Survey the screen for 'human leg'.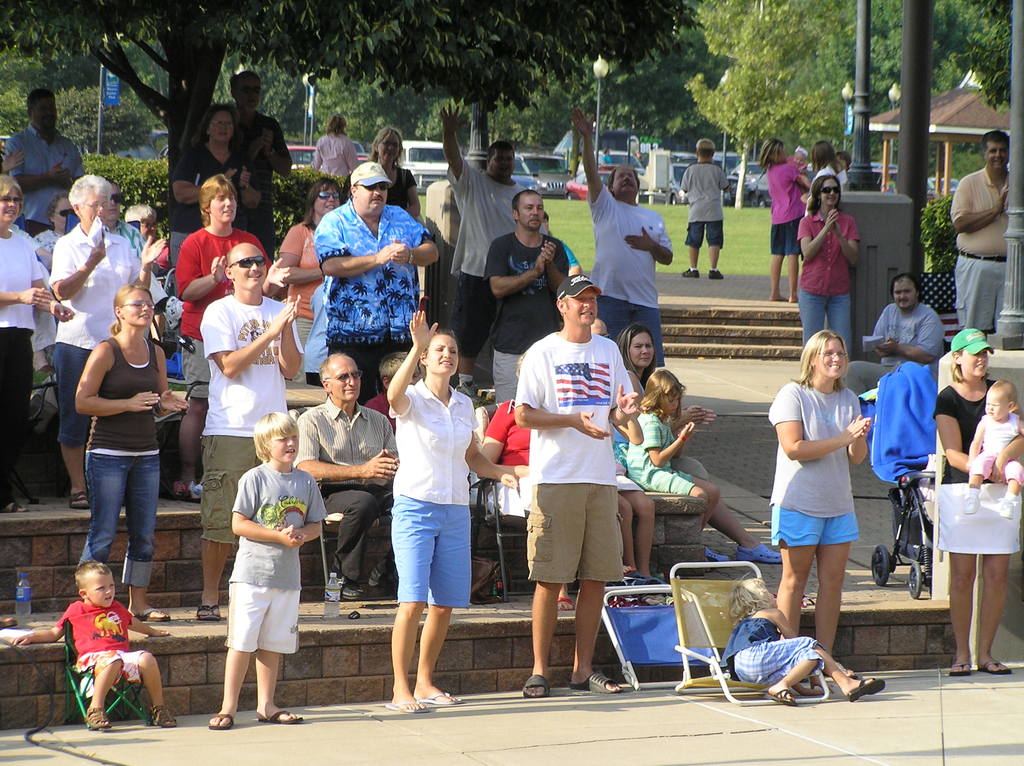
Survey found: [706,202,726,282].
